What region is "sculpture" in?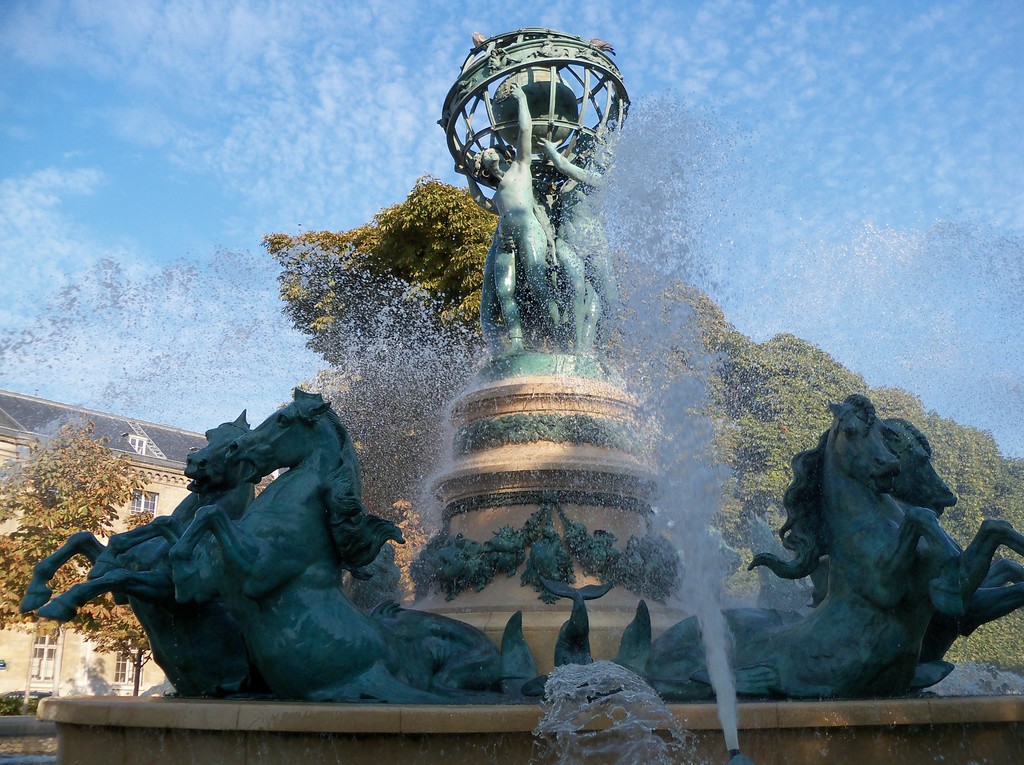
(left=467, top=68, right=567, bottom=350).
